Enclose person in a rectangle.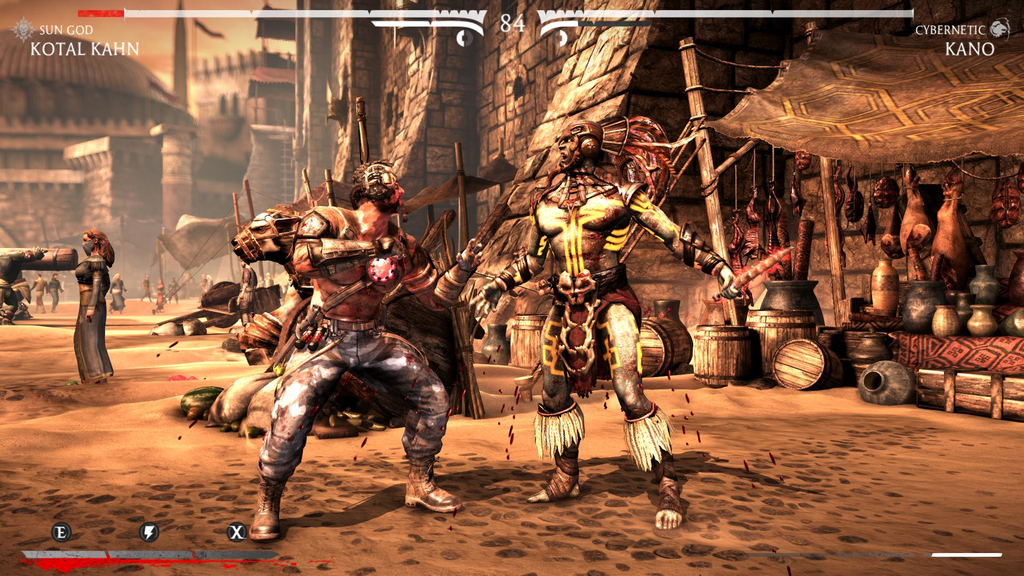
pyautogui.locateOnScreen(68, 218, 115, 381).
